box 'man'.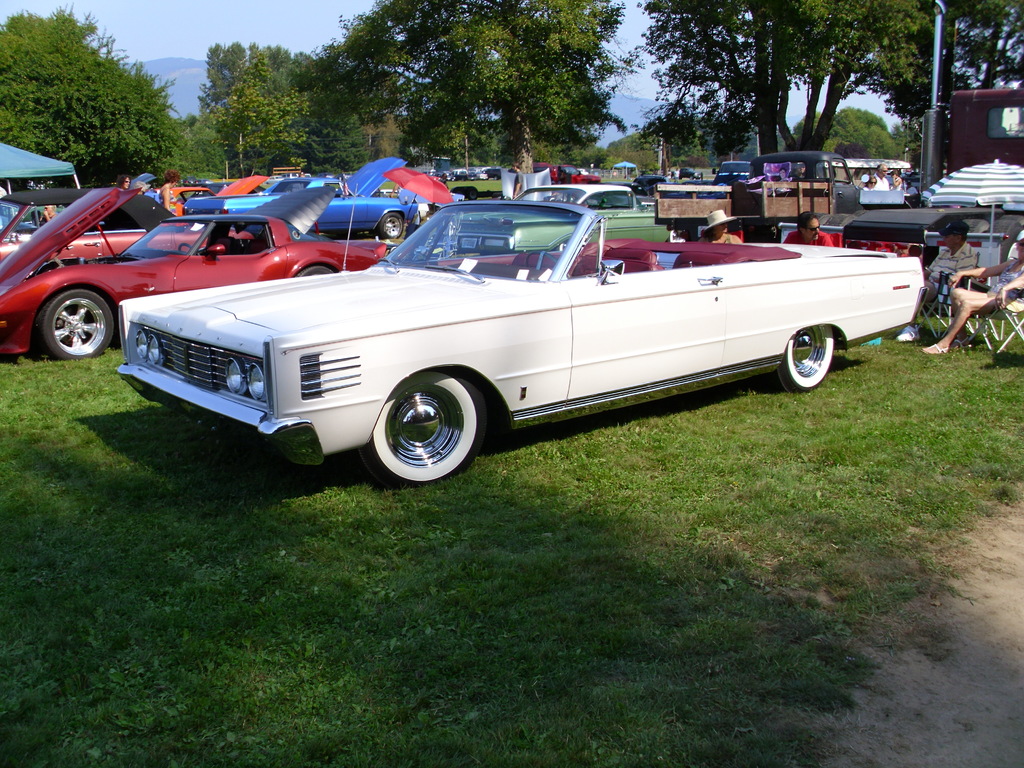
region(154, 169, 181, 211).
